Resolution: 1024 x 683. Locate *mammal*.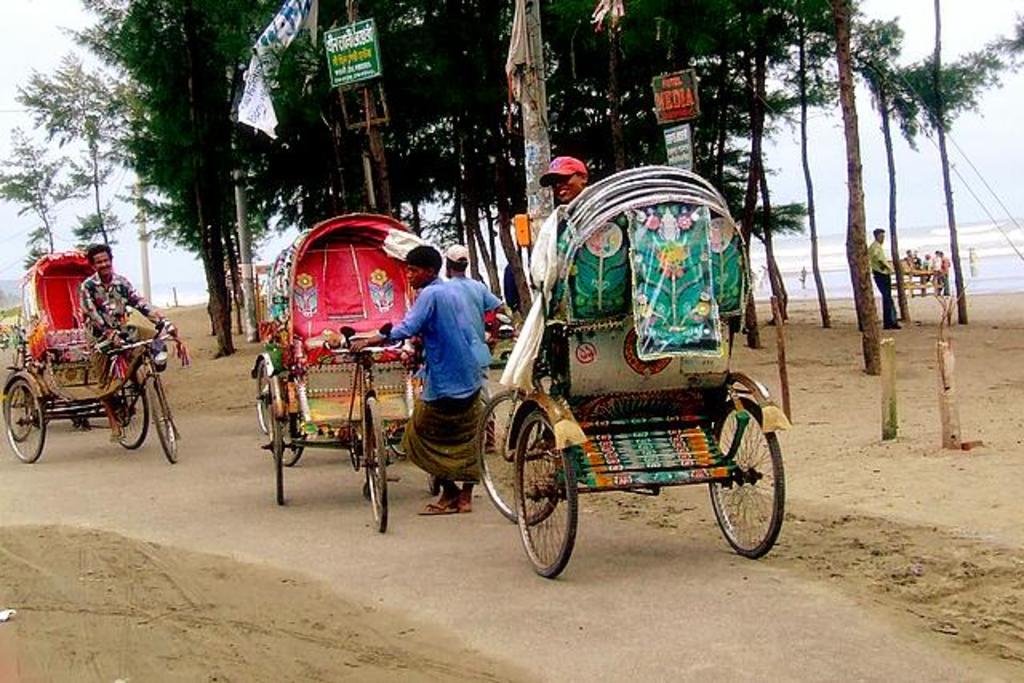
bbox=(546, 154, 594, 202).
